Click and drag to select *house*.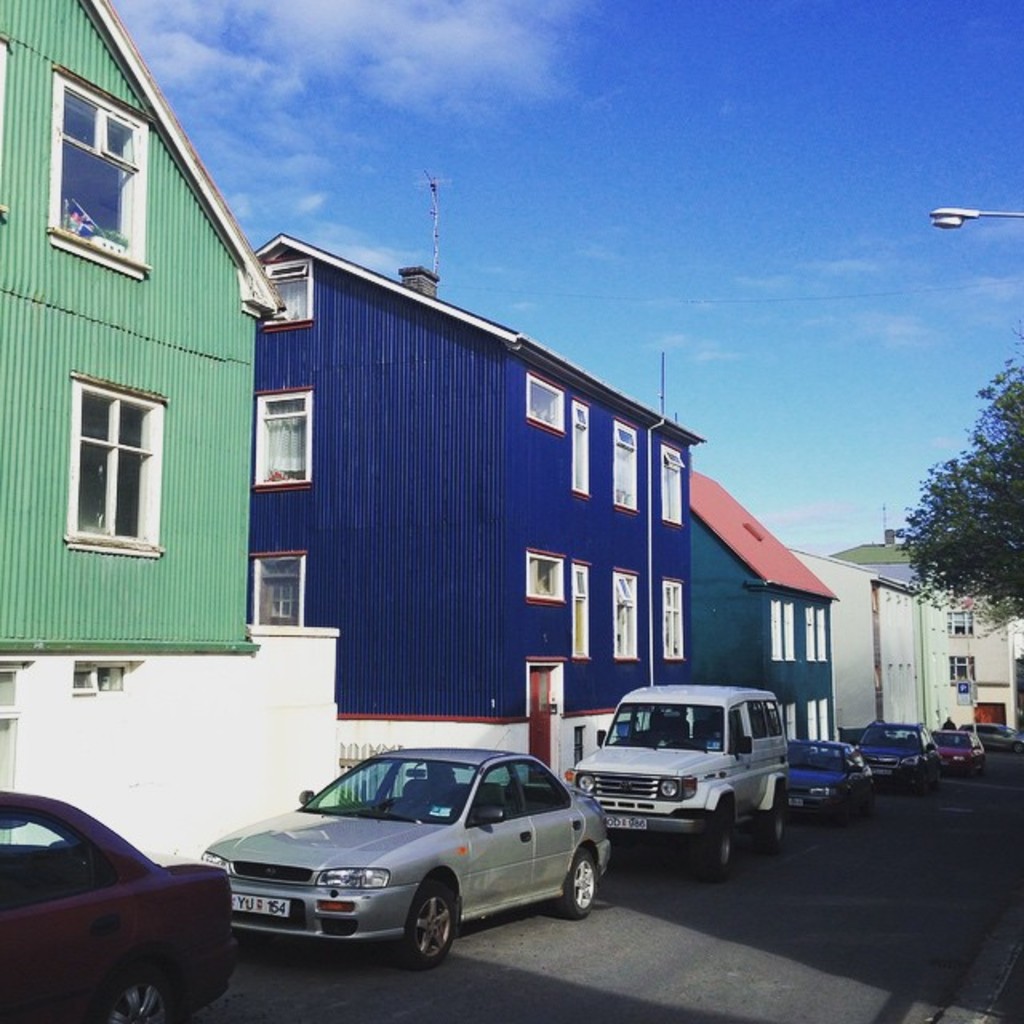
Selection: crop(872, 522, 1011, 744).
